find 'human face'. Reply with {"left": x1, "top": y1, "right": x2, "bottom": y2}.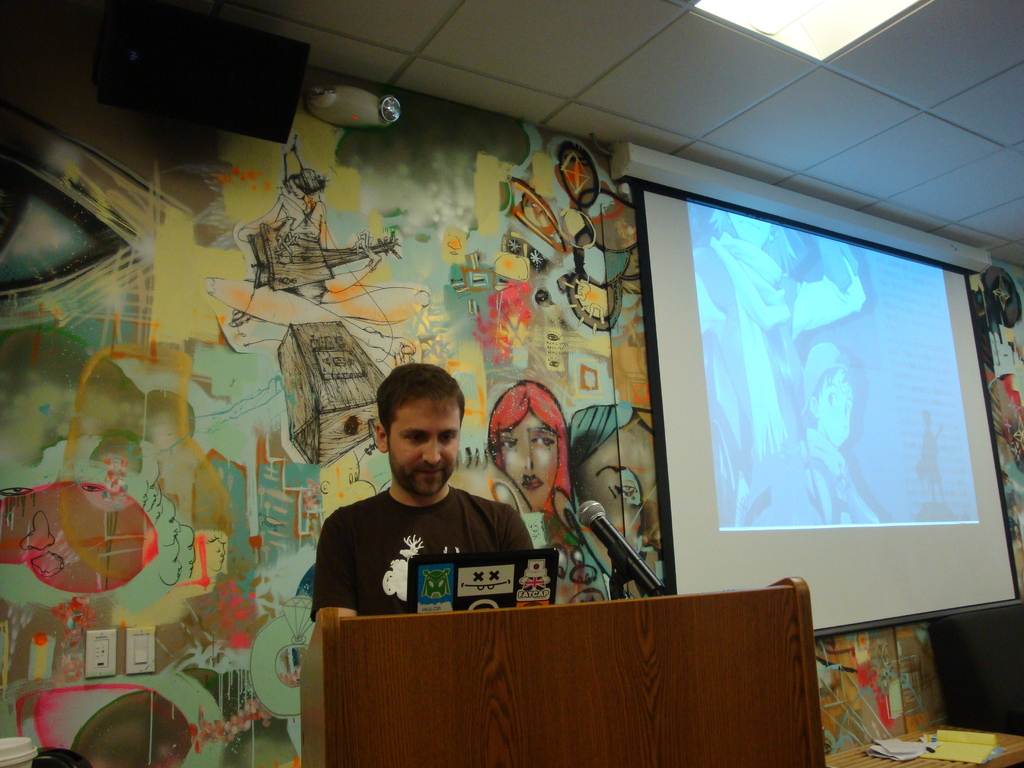
{"left": 814, "top": 366, "right": 852, "bottom": 447}.
